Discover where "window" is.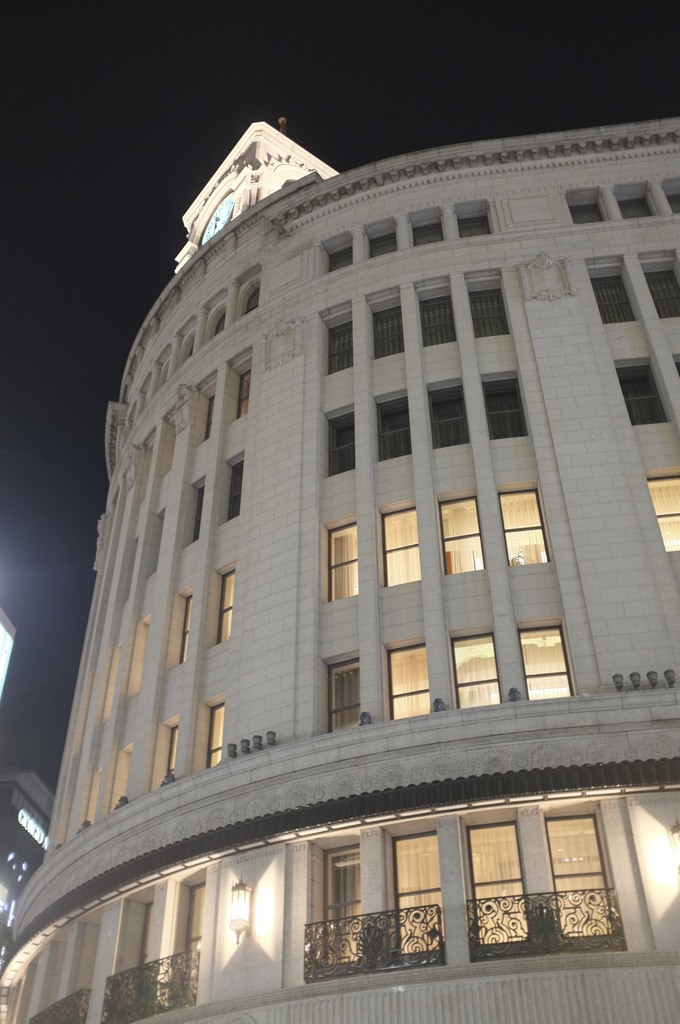
Discovered at {"left": 434, "top": 494, "right": 493, "bottom": 585}.
